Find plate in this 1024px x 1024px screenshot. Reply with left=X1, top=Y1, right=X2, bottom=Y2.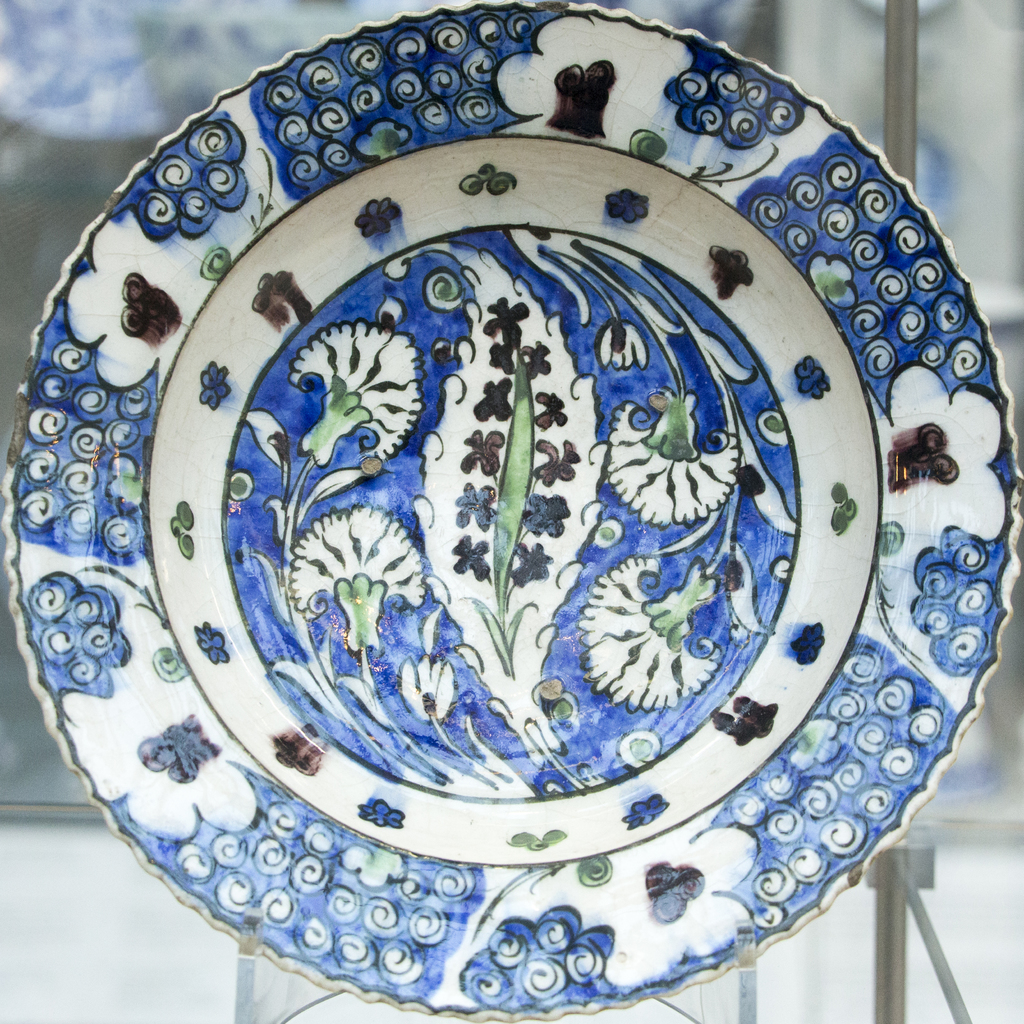
left=17, top=25, right=977, bottom=1021.
